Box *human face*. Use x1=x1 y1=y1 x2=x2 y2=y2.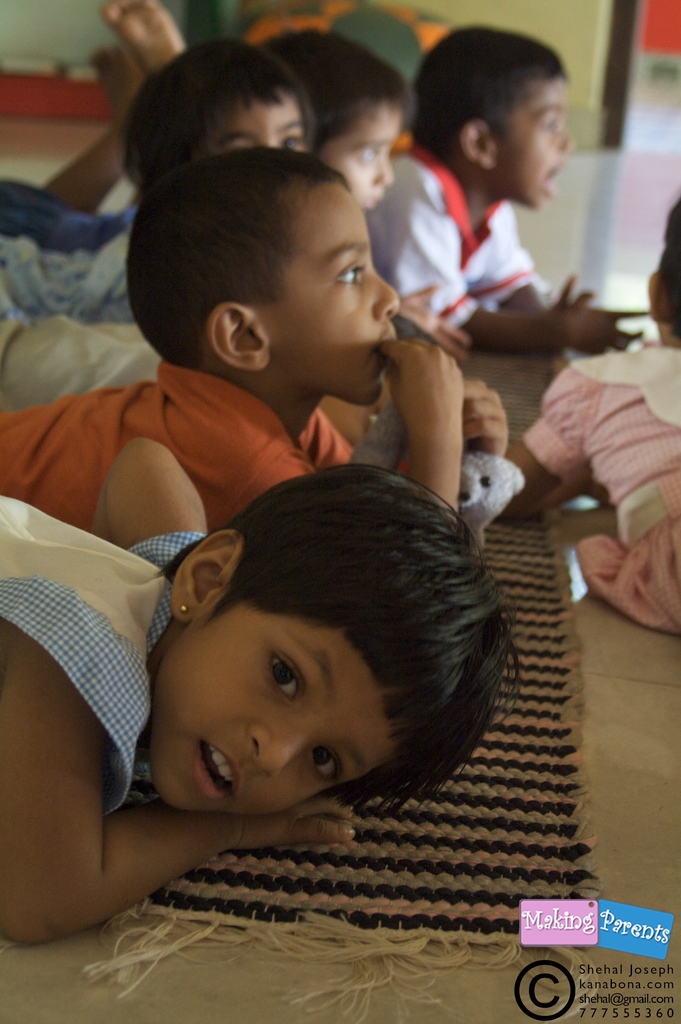
x1=321 y1=99 x2=407 y2=214.
